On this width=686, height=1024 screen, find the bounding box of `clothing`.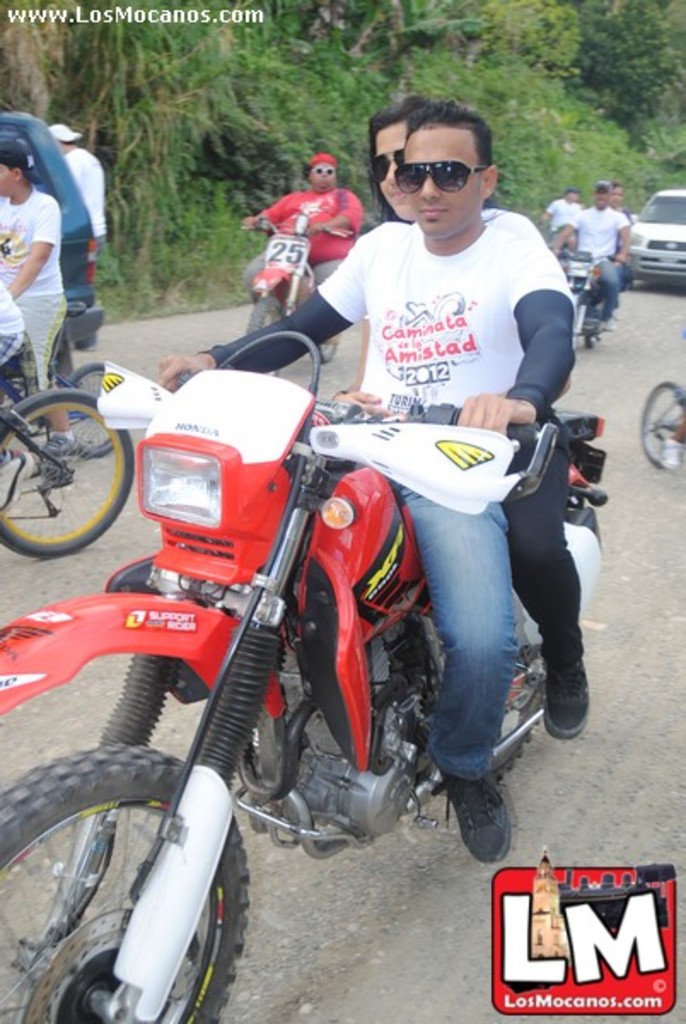
Bounding box: {"x1": 29, "y1": 294, "x2": 70, "y2": 398}.
